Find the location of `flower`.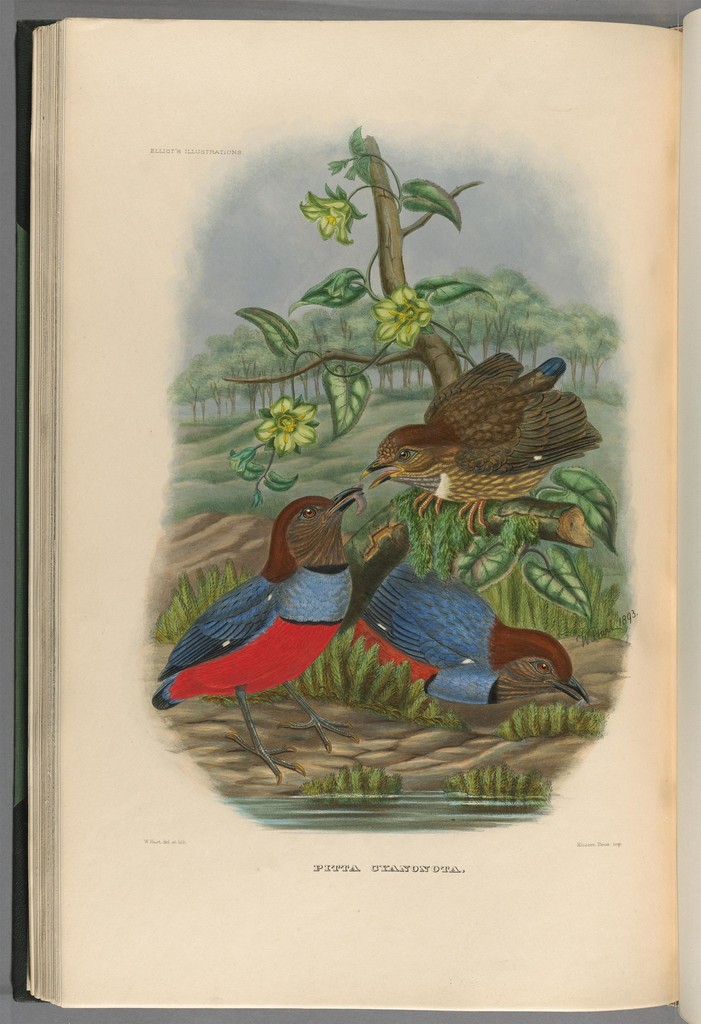
Location: bbox(259, 393, 321, 458).
